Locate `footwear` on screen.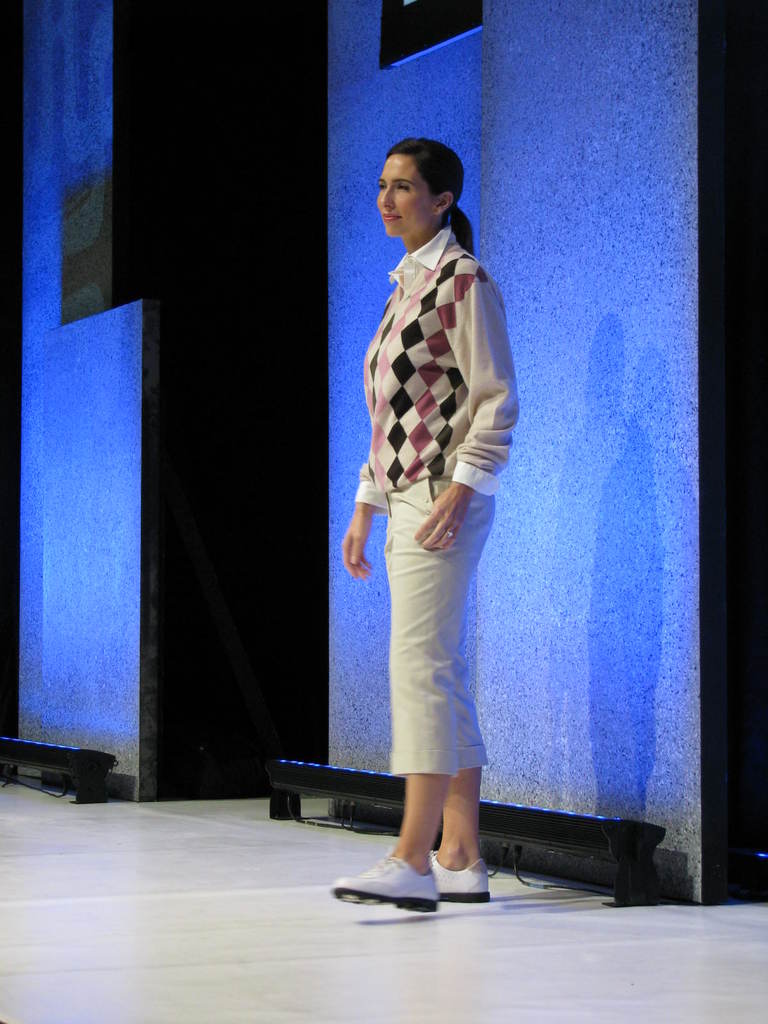
On screen at <bbox>431, 855, 496, 902</bbox>.
